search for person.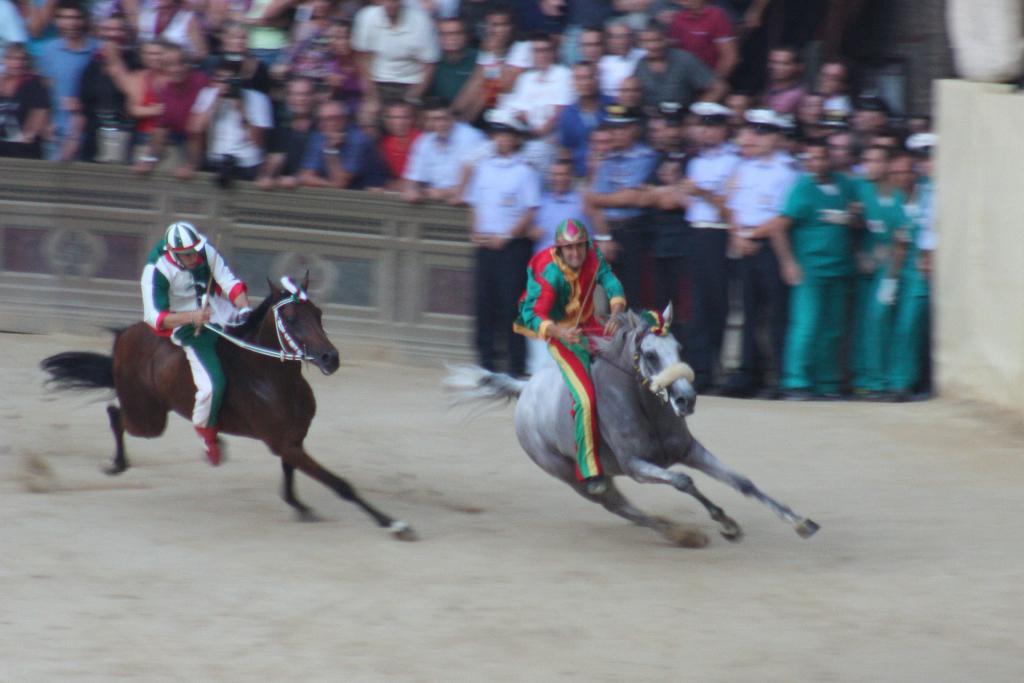
Found at 593:29:638:98.
